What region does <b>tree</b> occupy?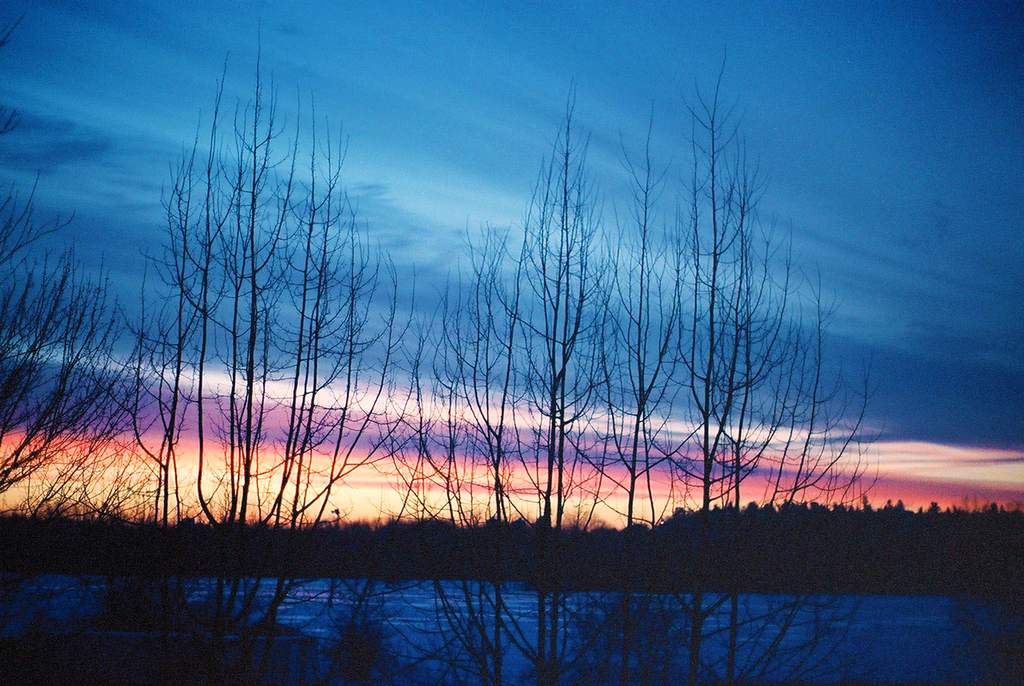
384/16/886/685.
